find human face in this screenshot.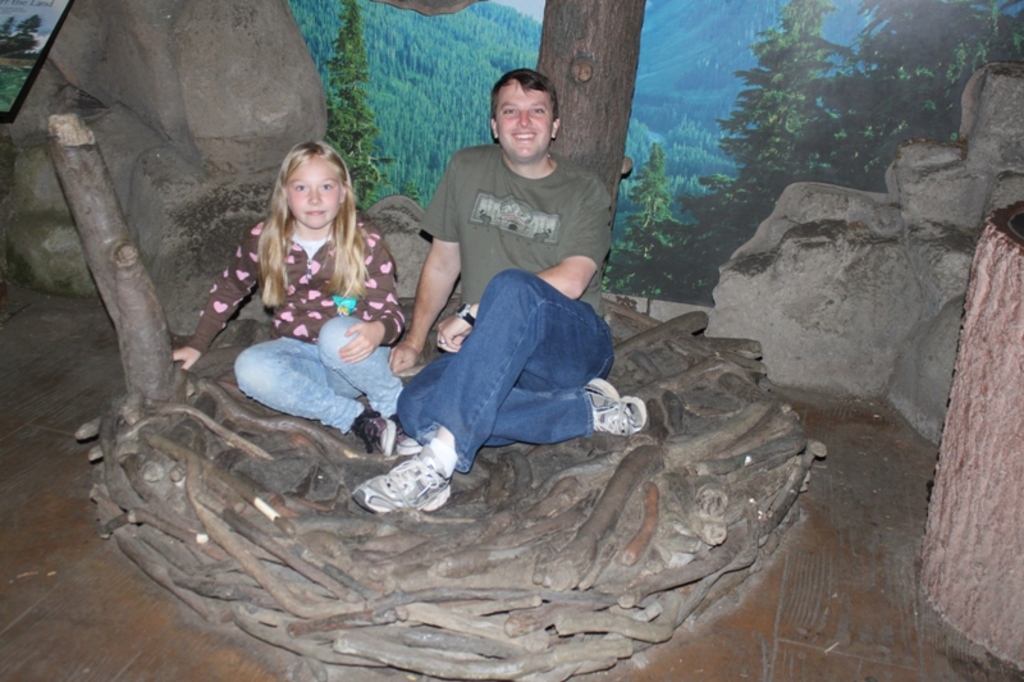
The bounding box for human face is {"left": 497, "top": 81, "right": 553, "bottom": 163}.
